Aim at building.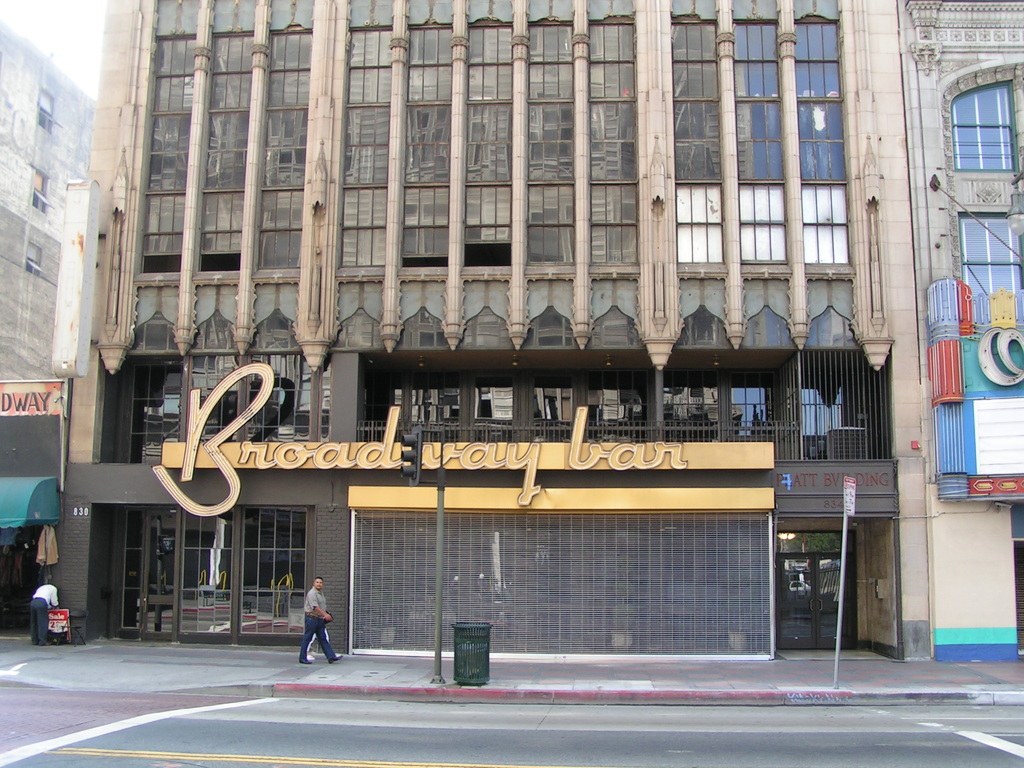
Aimed at (x1=904, y1=0, x2=1023, y2=659).
